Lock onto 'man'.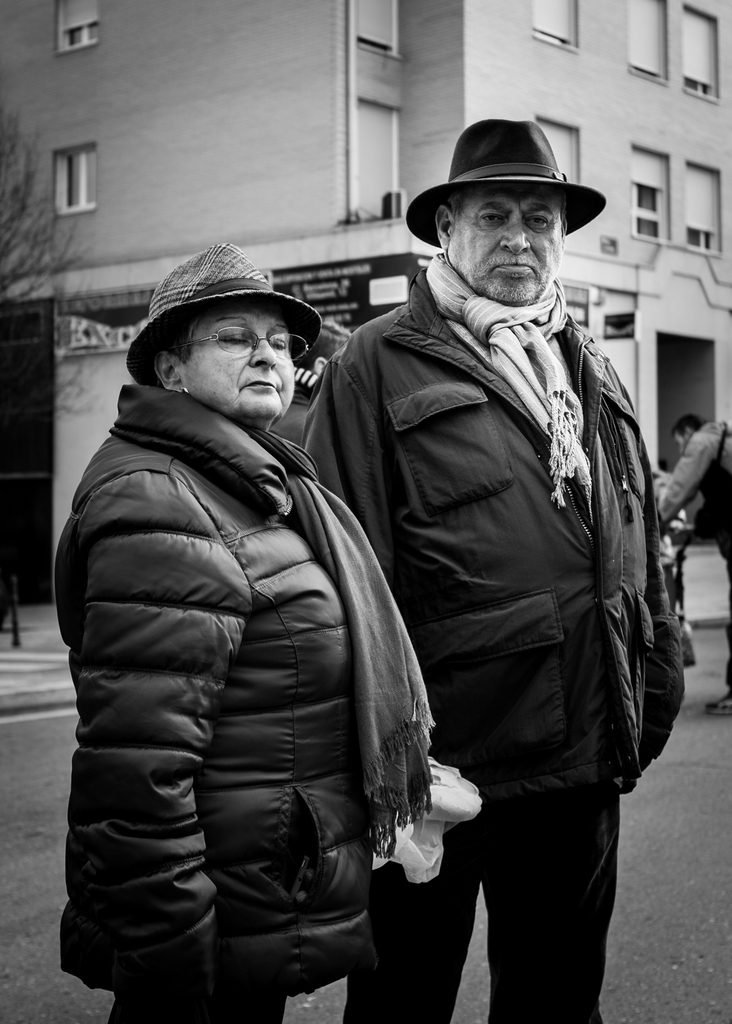
Locked: rect(309, 115, 690, 1018).
